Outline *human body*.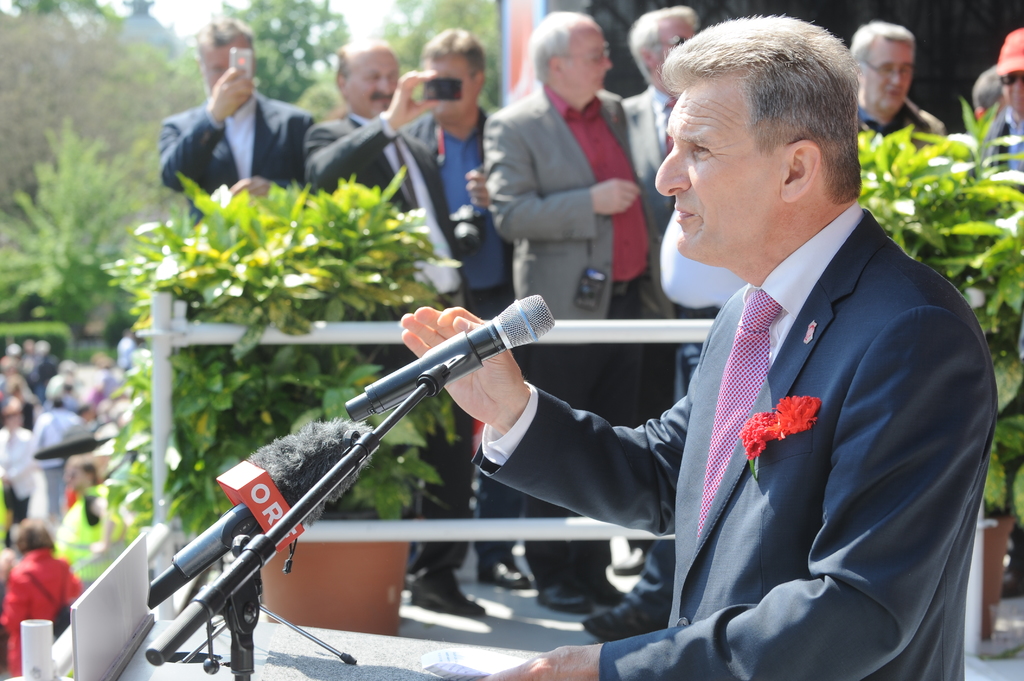
Outline: [847,23,939,134].
